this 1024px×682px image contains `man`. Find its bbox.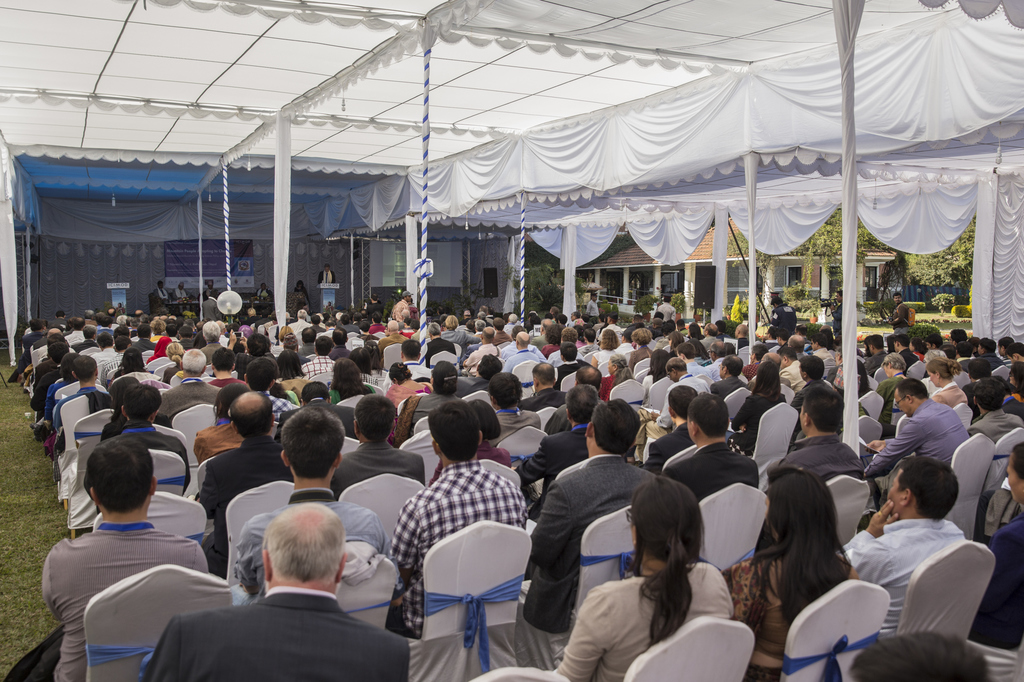
[left=785, top=381, right=865, bottom=477].
